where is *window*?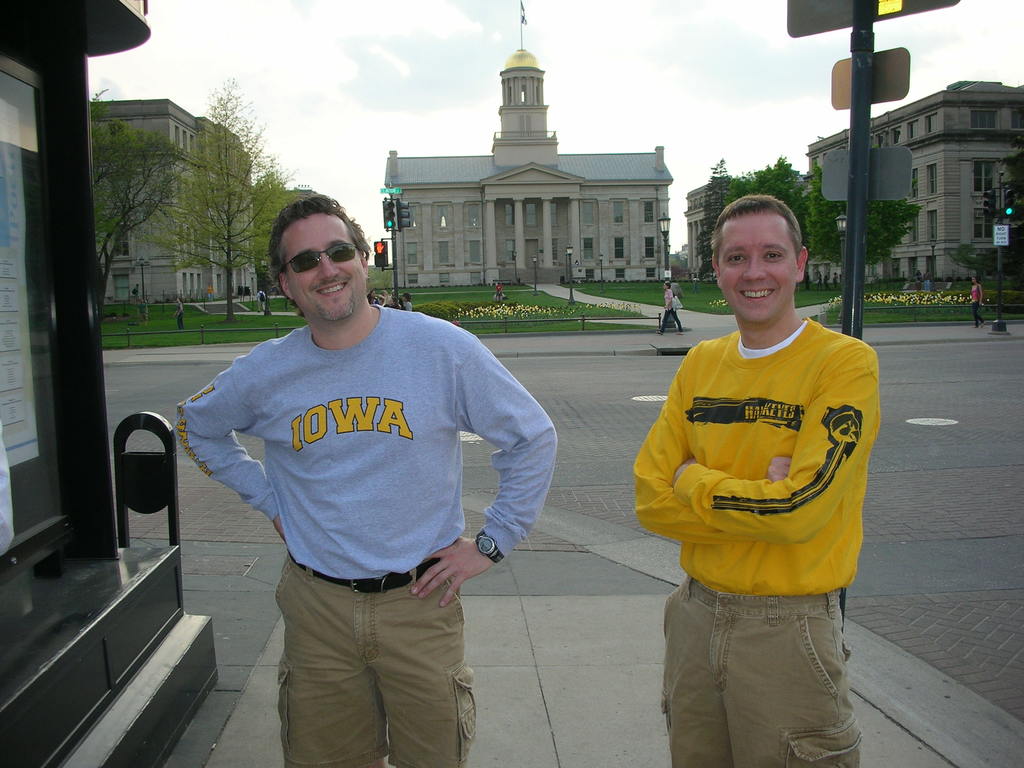
<region>425, 200, 446, 243</region>.
